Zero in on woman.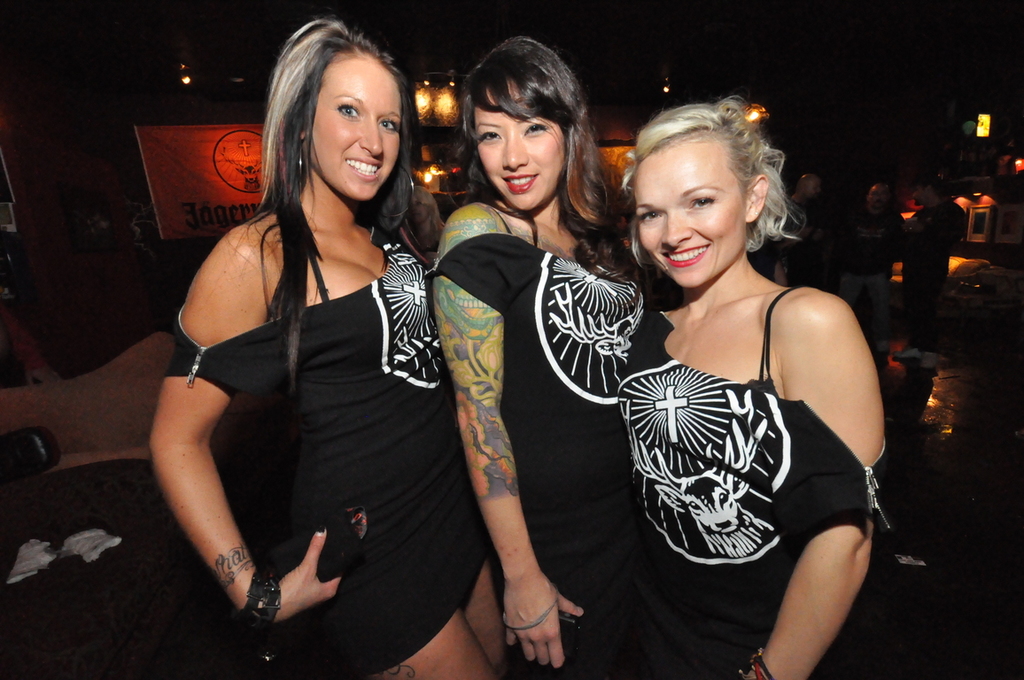
Zeroed in: x1=603, y1=75, x2=898, y2=679.
